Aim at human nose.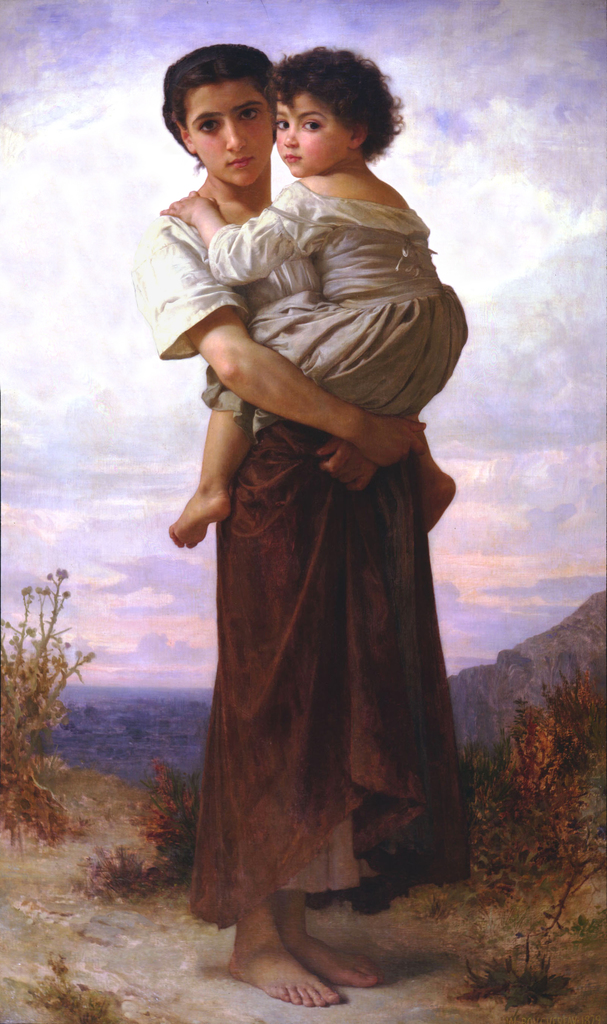
Aimed at box(222, 109, 245, 154).
